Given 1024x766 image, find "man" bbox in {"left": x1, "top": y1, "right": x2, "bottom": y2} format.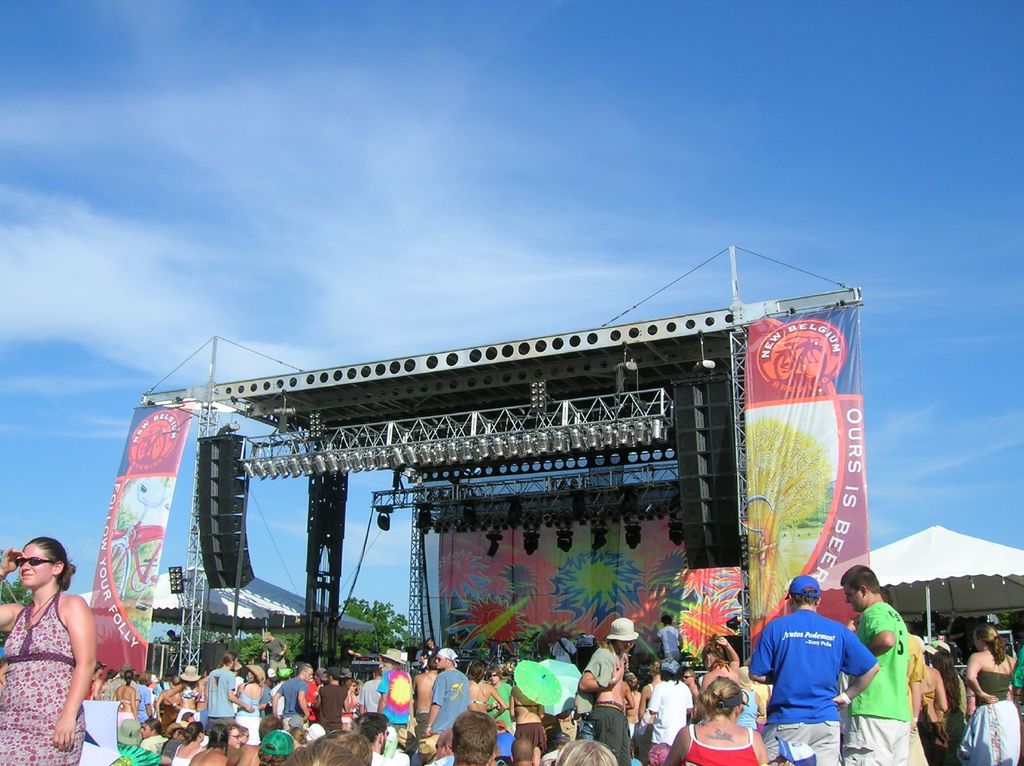
{"left": 259, "top": 630, "right": 288, "bottom": 674}.
